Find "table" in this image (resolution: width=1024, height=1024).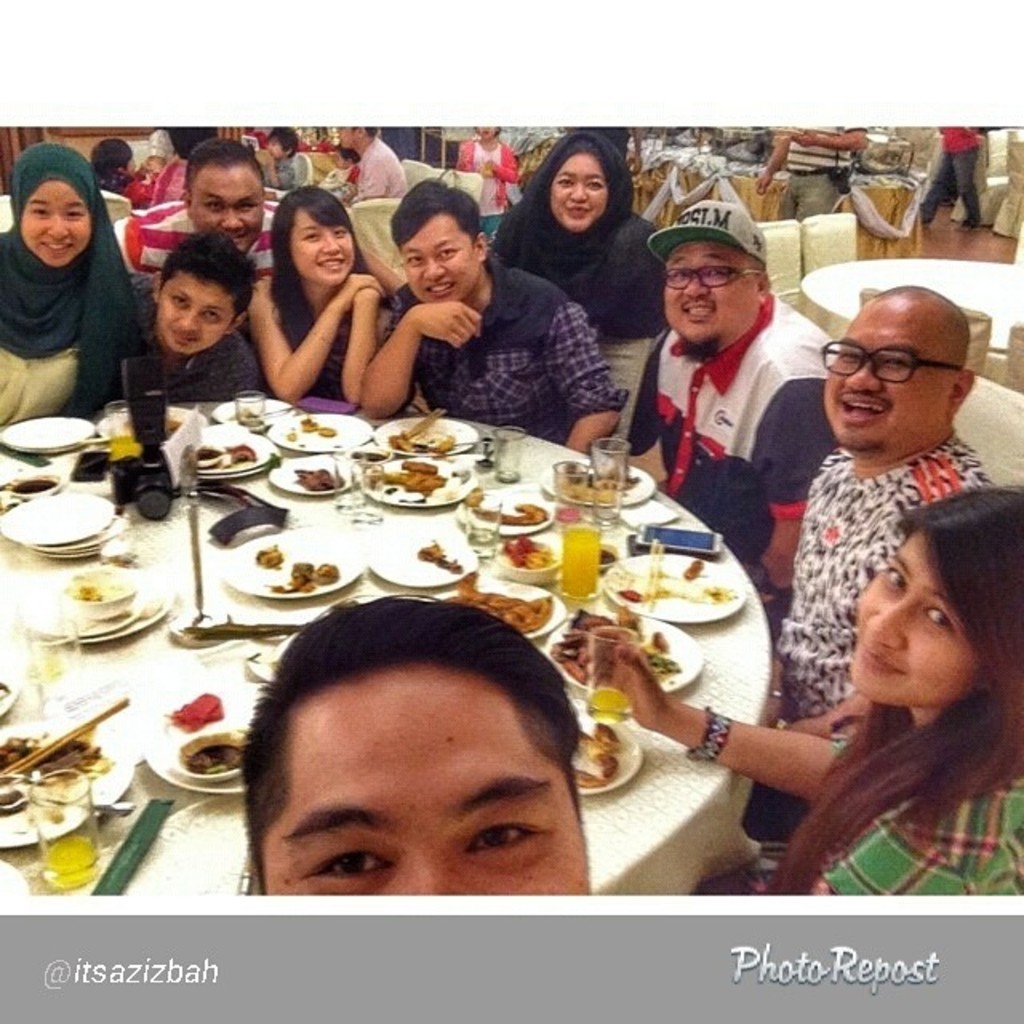
800/264/1022/347.
